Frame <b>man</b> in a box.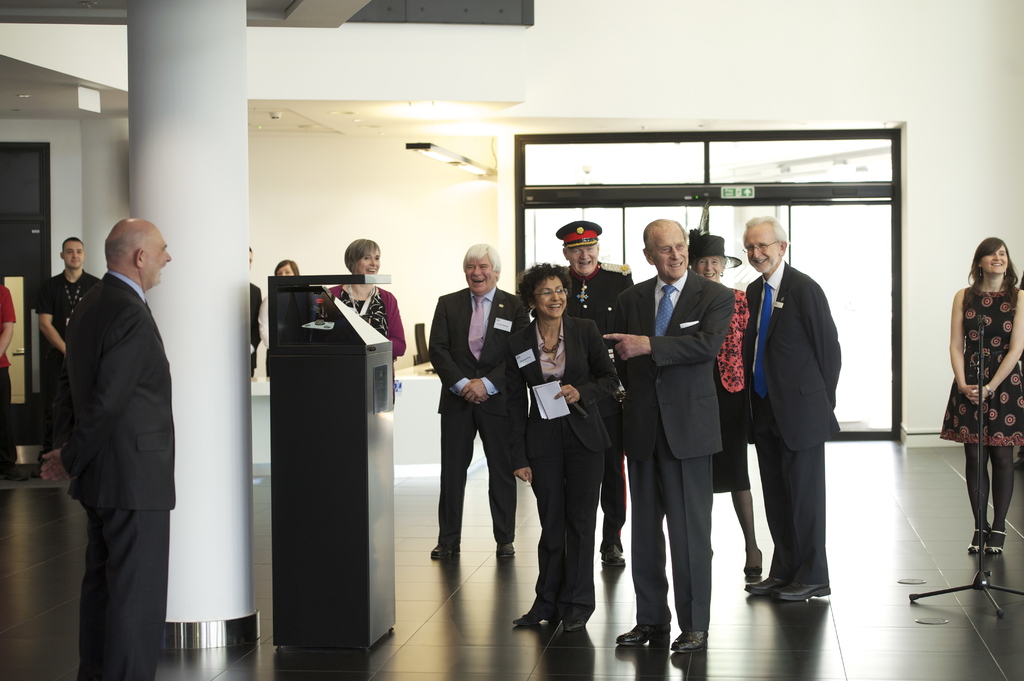
[745, 215, 842, 598].
